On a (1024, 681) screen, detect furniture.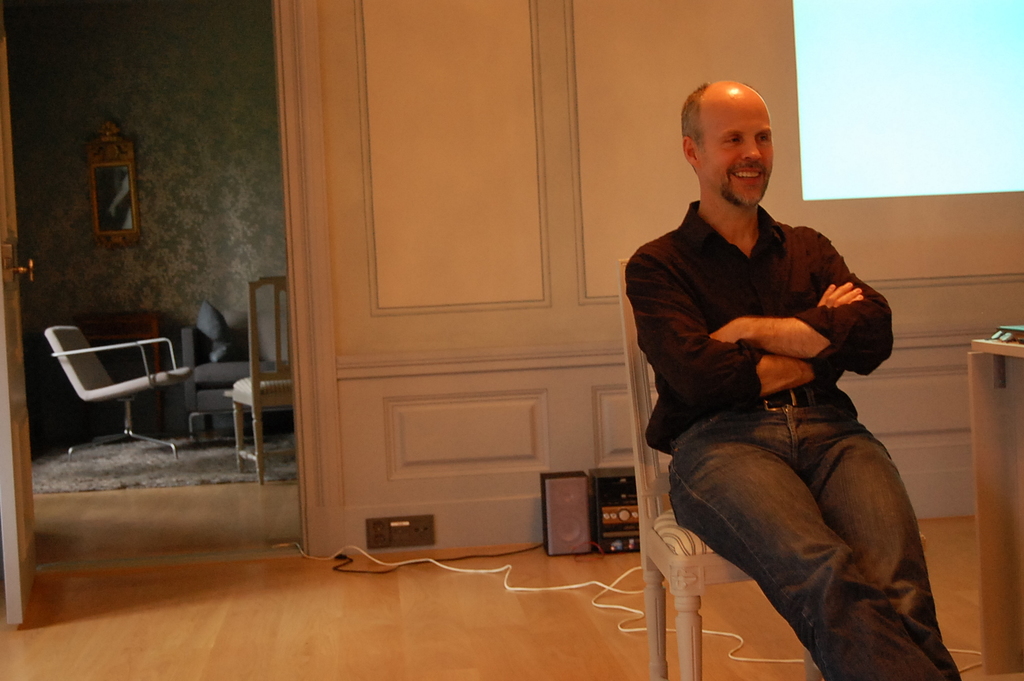
(223,272,304,489).
